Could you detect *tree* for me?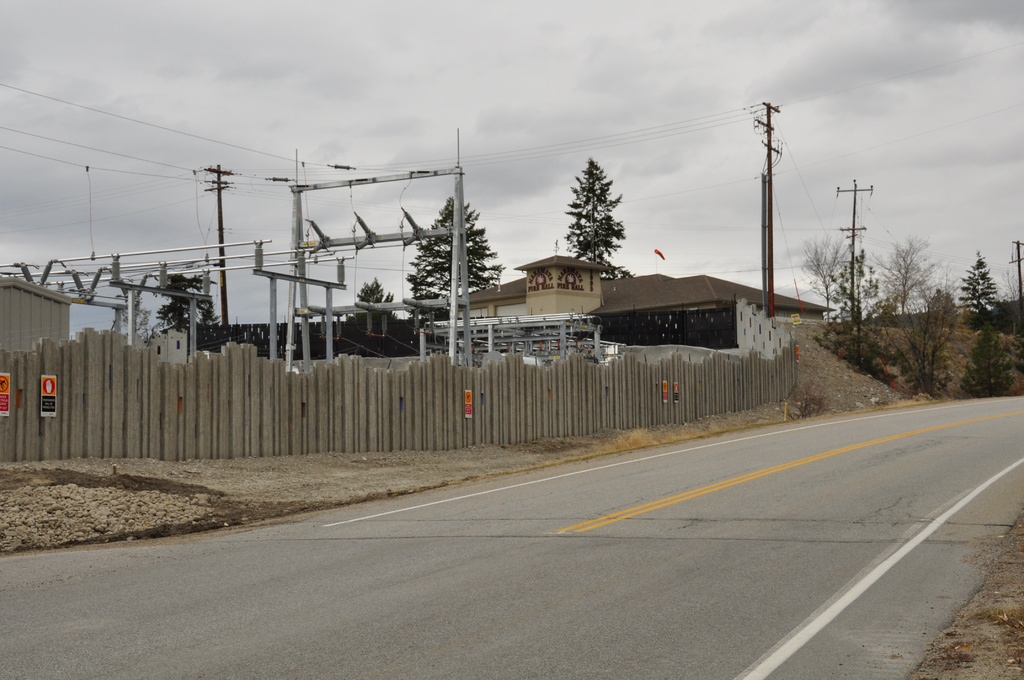
Detection result: (left=116, top=284, right=164, bottom=343).
